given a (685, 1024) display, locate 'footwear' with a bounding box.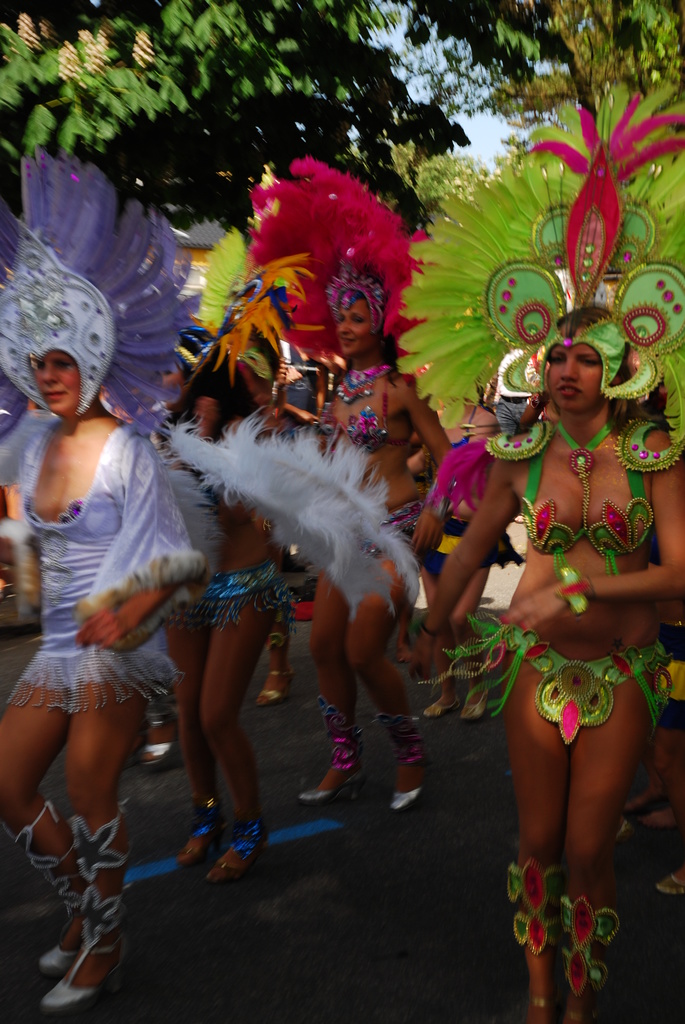
Located: [left=652, top=868, right=684, bottom=898].
